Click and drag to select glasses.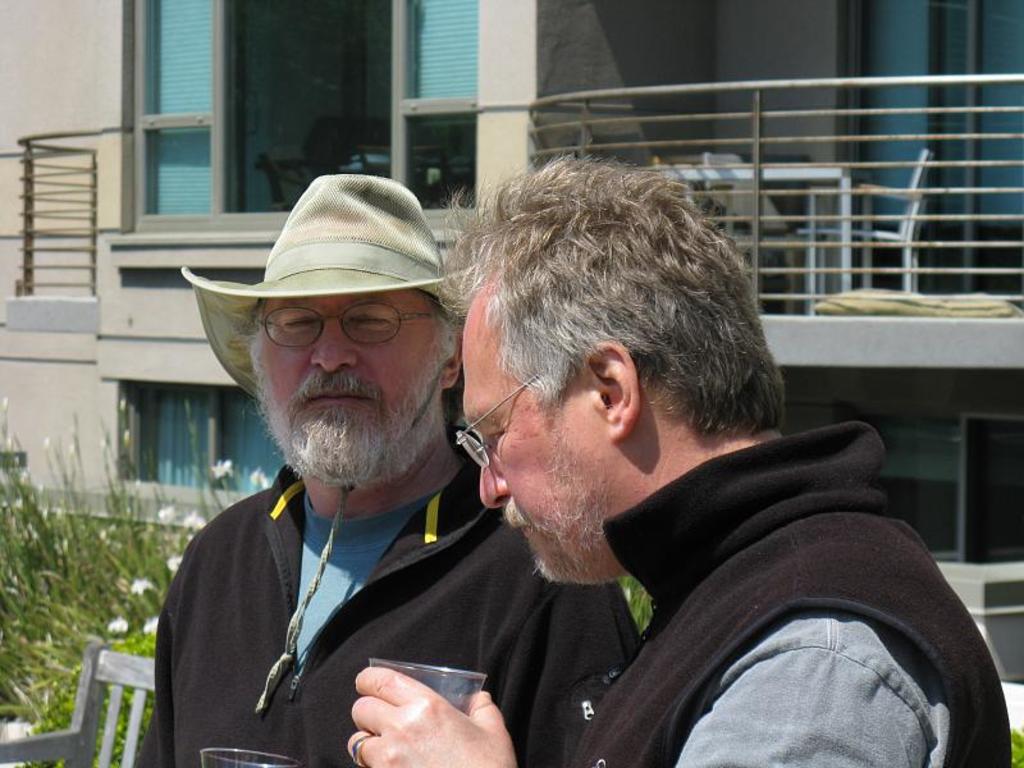
Selection: pyautogui.locateOnScreen(260, 301, 438, 349).
